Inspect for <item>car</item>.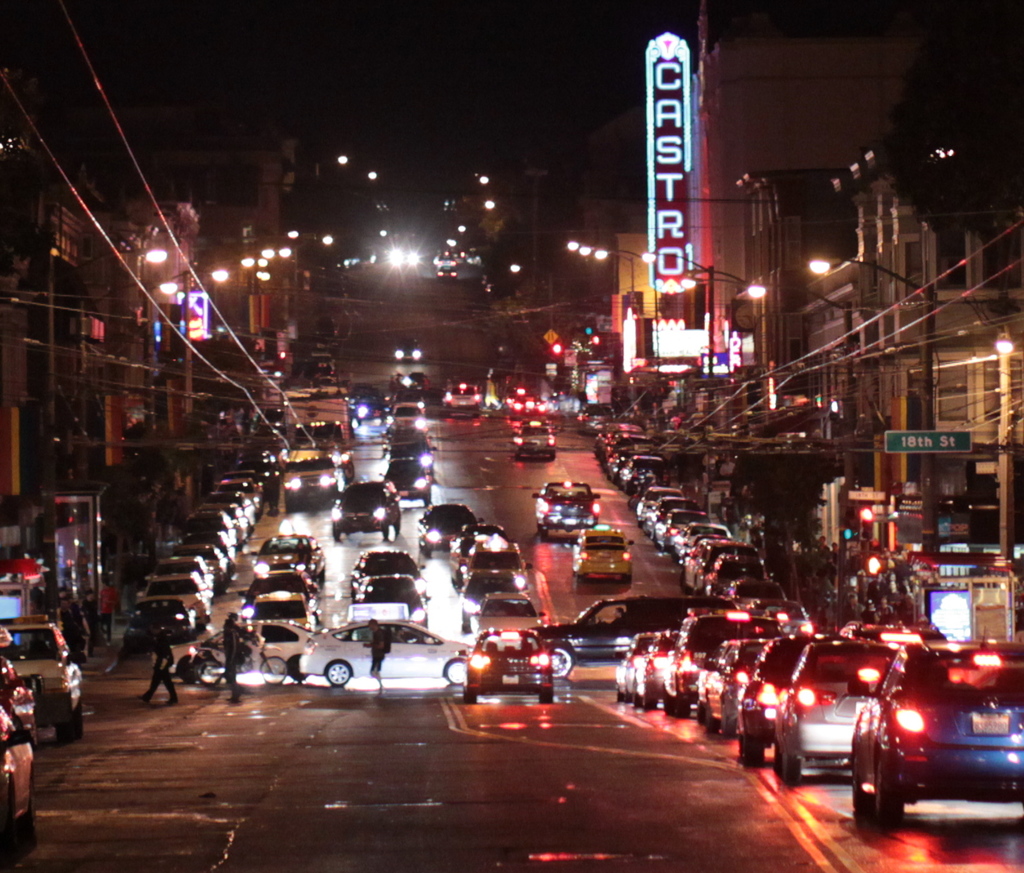
Inspection: Rect(301, 620, 477, 685).
